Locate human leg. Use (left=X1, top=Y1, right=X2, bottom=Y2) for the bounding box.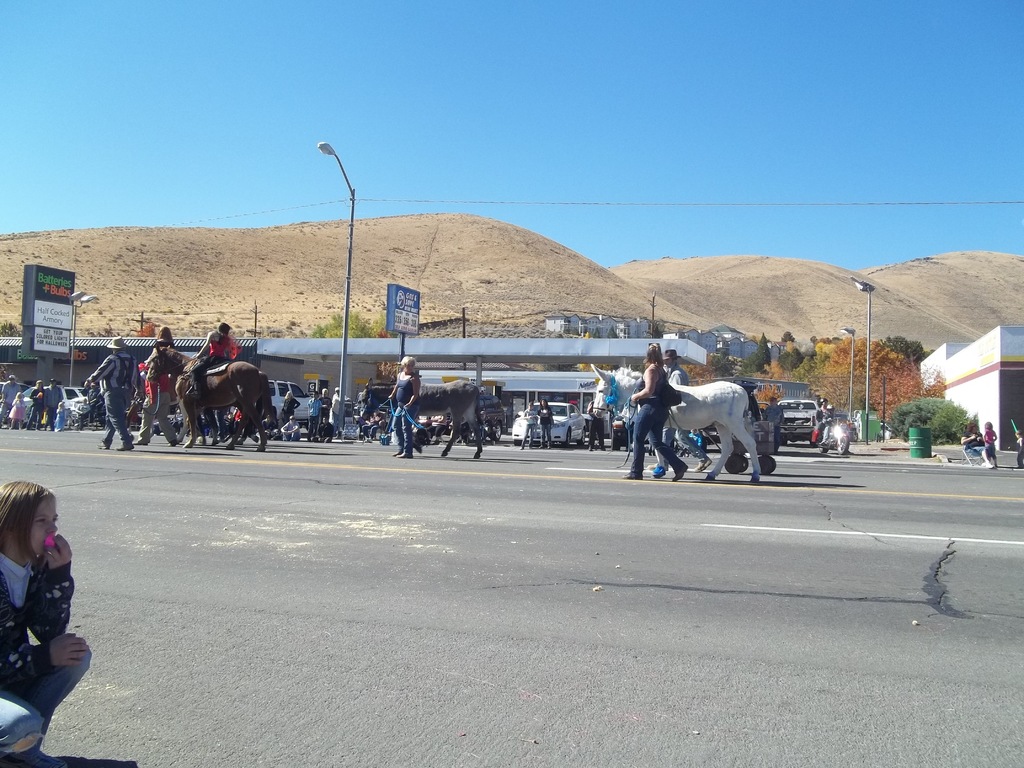
(left=106, top=388, right=135, bottom=450).
